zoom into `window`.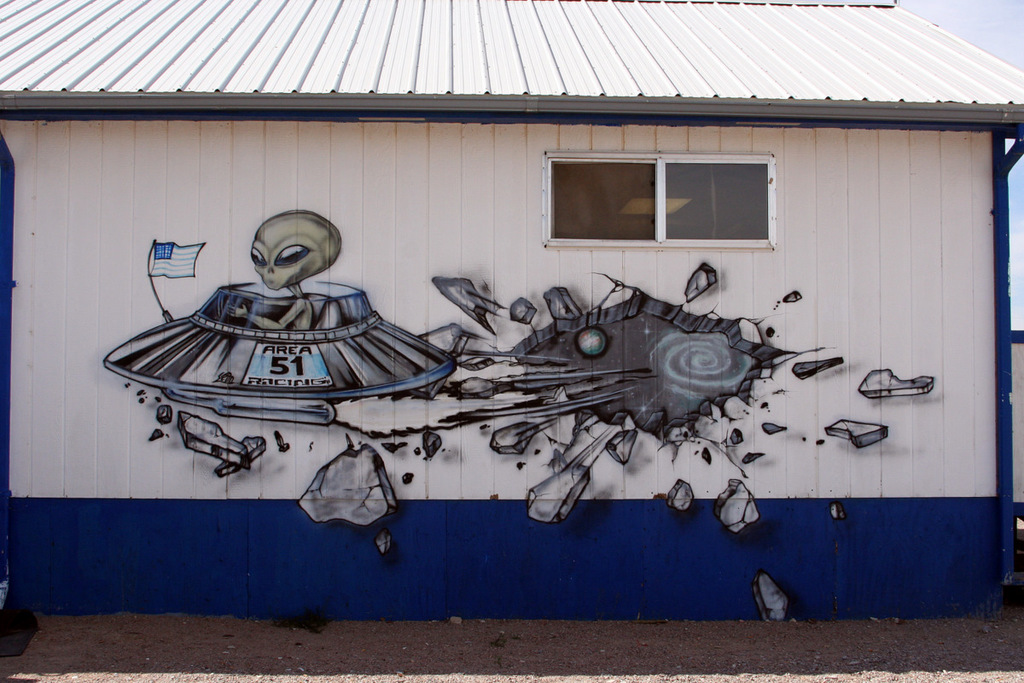
Zoom target: crop(536, 149, 776, 251).
